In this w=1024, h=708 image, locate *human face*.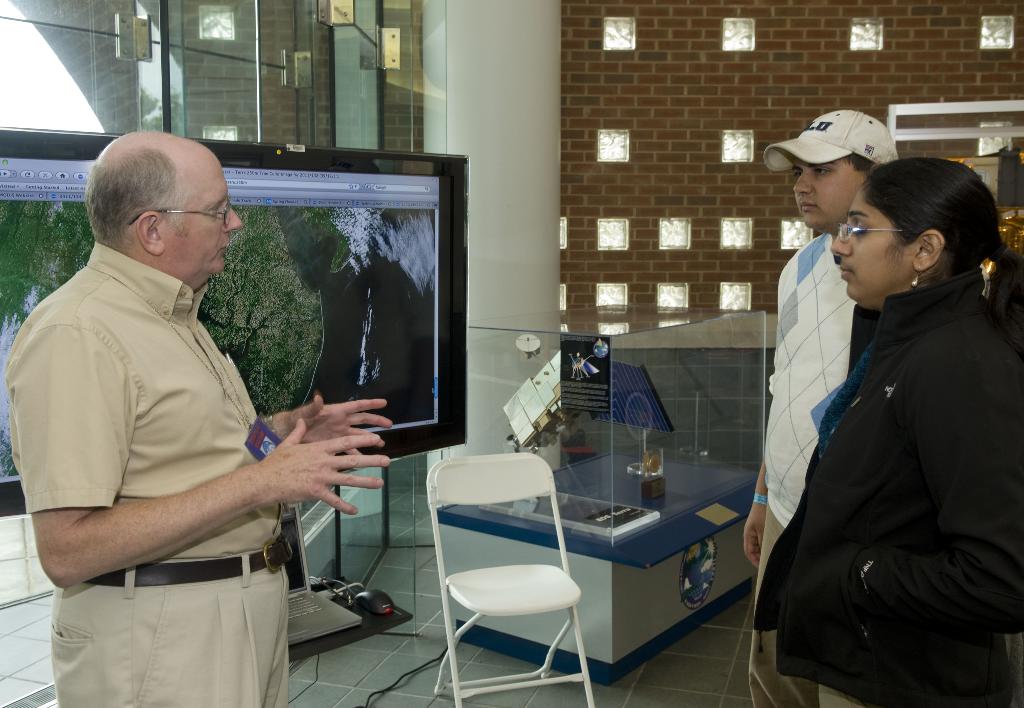
Bounding box: {"x1": 824, "y1": 191, "x2": 902, "y2": 307}.
